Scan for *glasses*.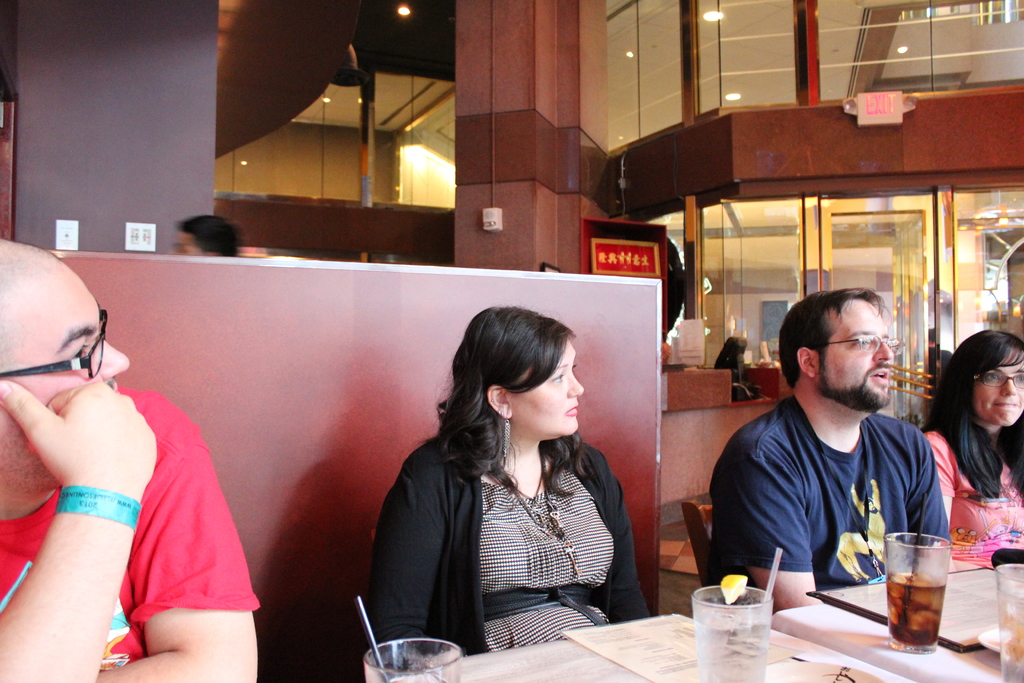
Scan result: 971,367,1023,392.
